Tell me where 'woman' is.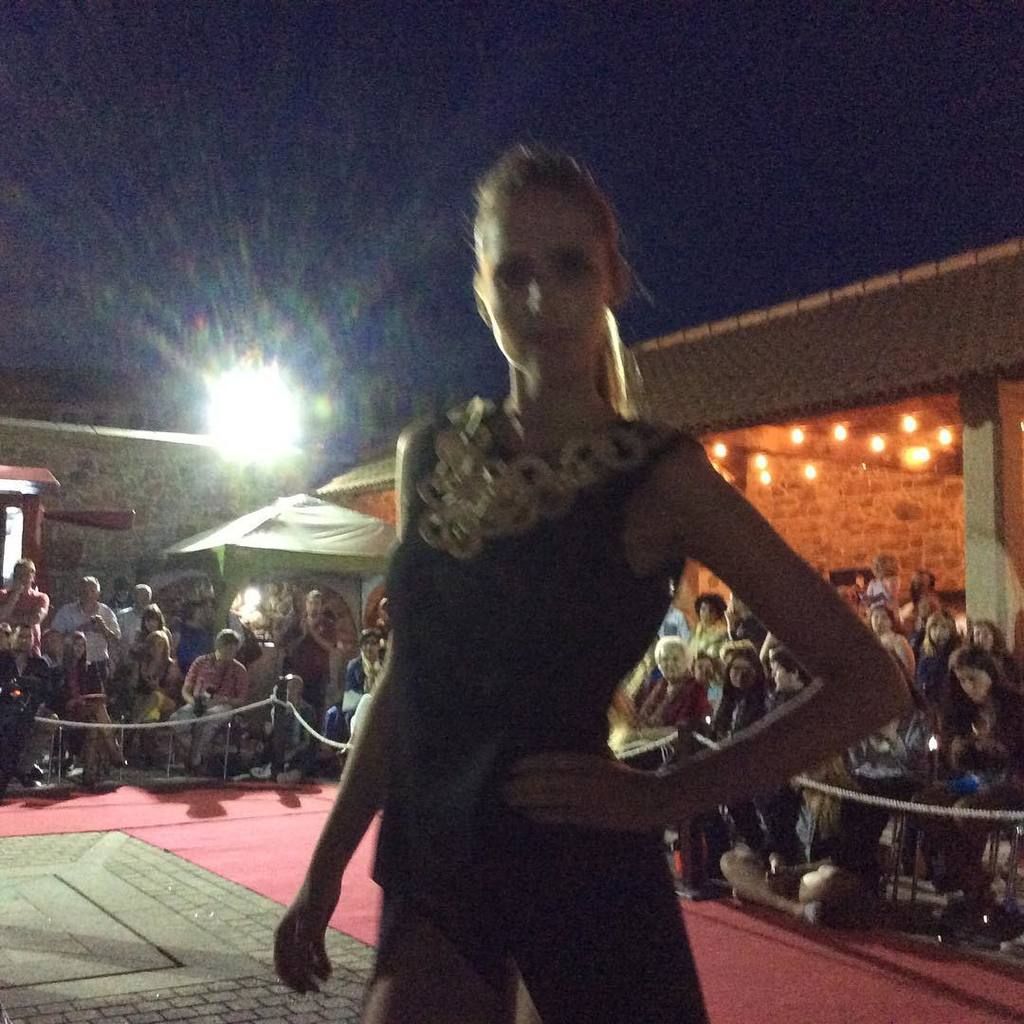
'woman' is at [849,593,925,702].
